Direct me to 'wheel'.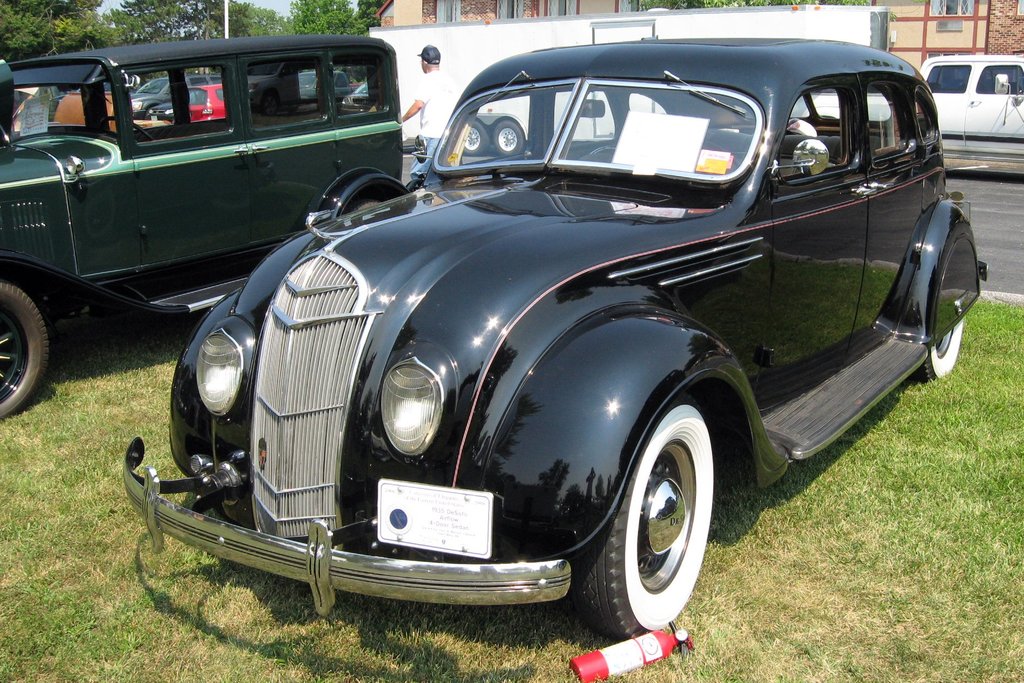
Direction: <box>611,405,719,640</box>.
